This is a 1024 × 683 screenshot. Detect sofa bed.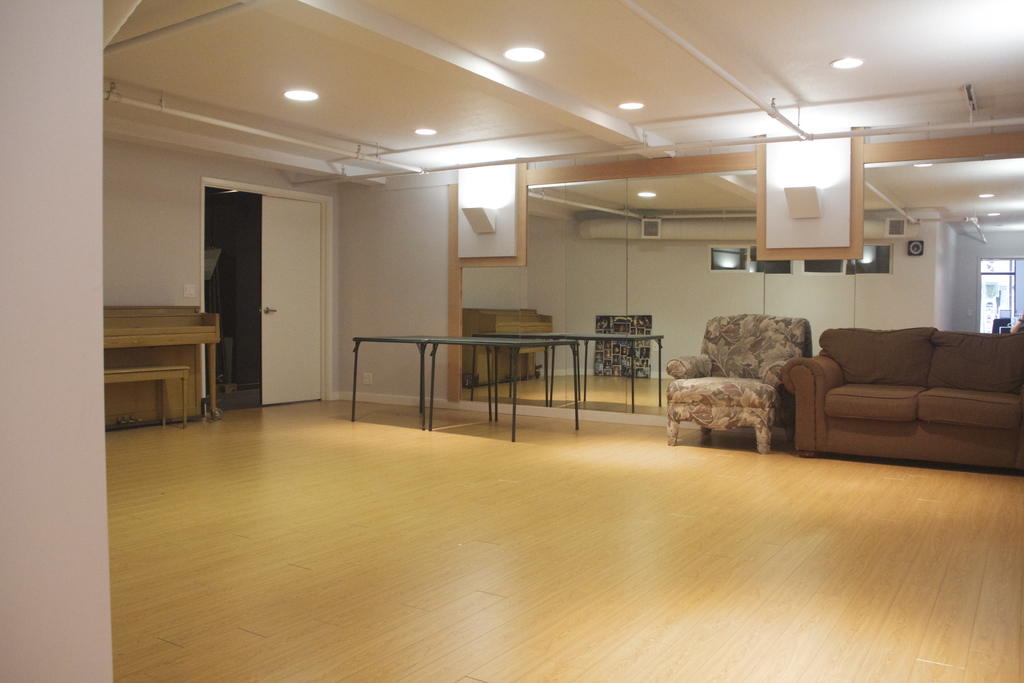
{"left": 777, "top": 324, "right": 1023, "bottom": 479}.
